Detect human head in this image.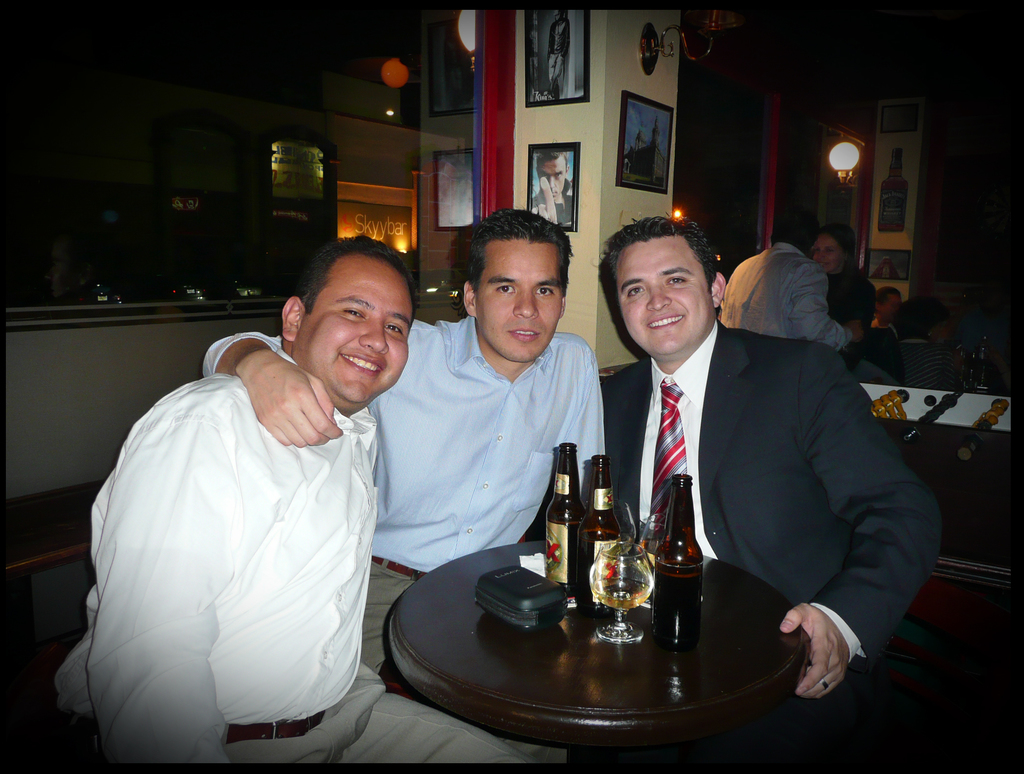
Detection: (left=765, top=208, right=818, bottom=250).
